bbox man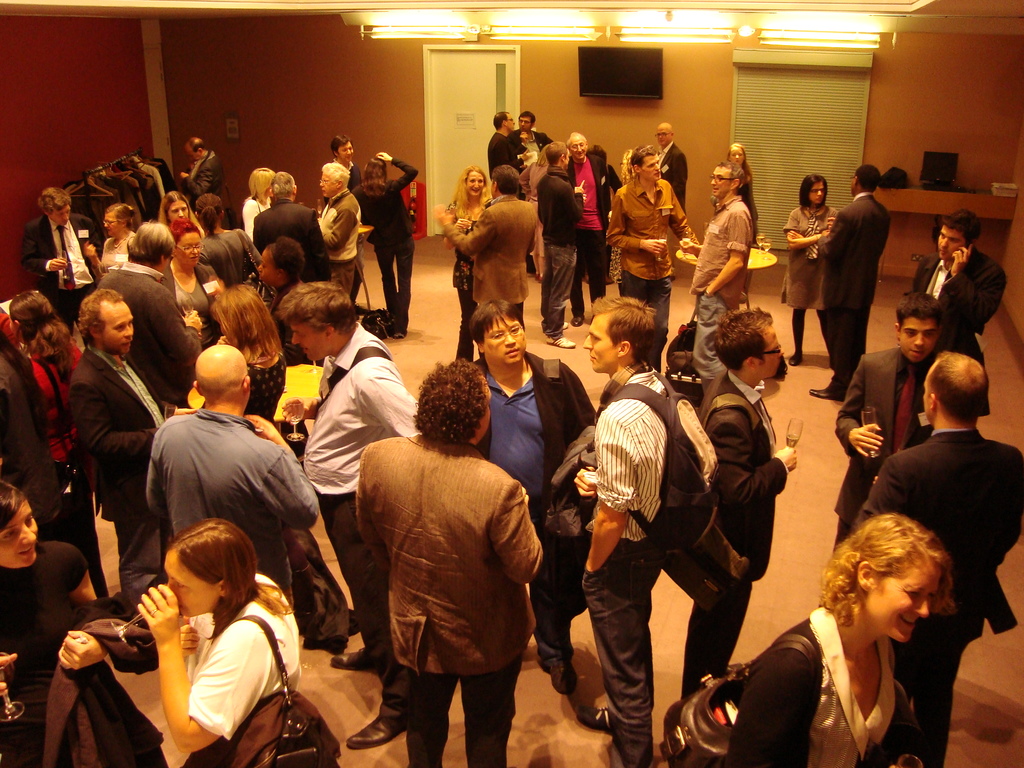
537:138:610:348
